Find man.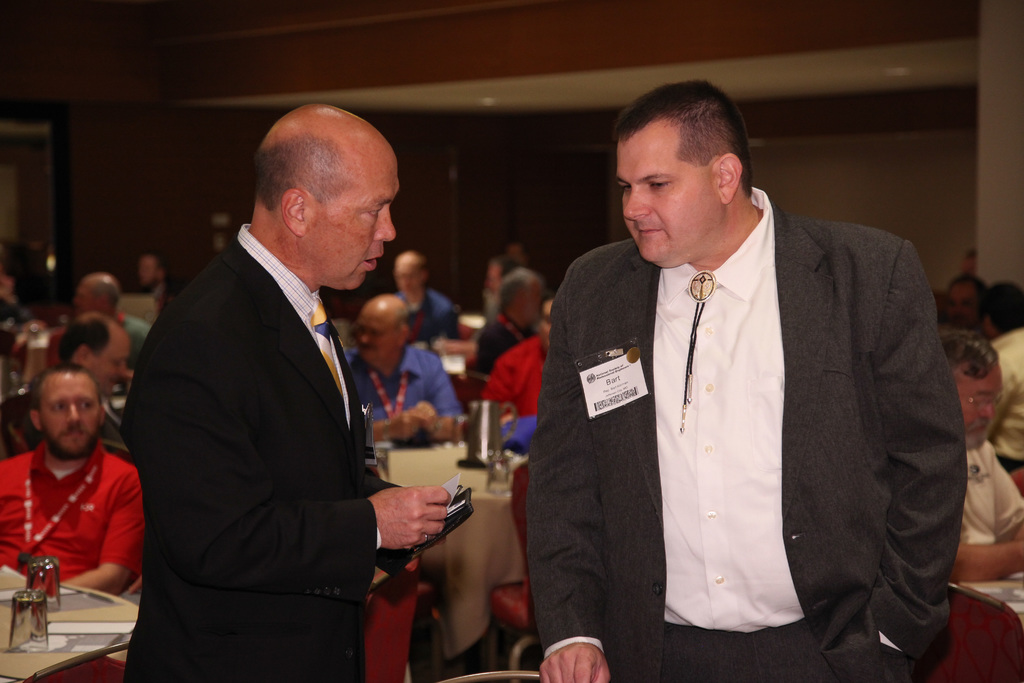
region(115, 89, 470, 668).
